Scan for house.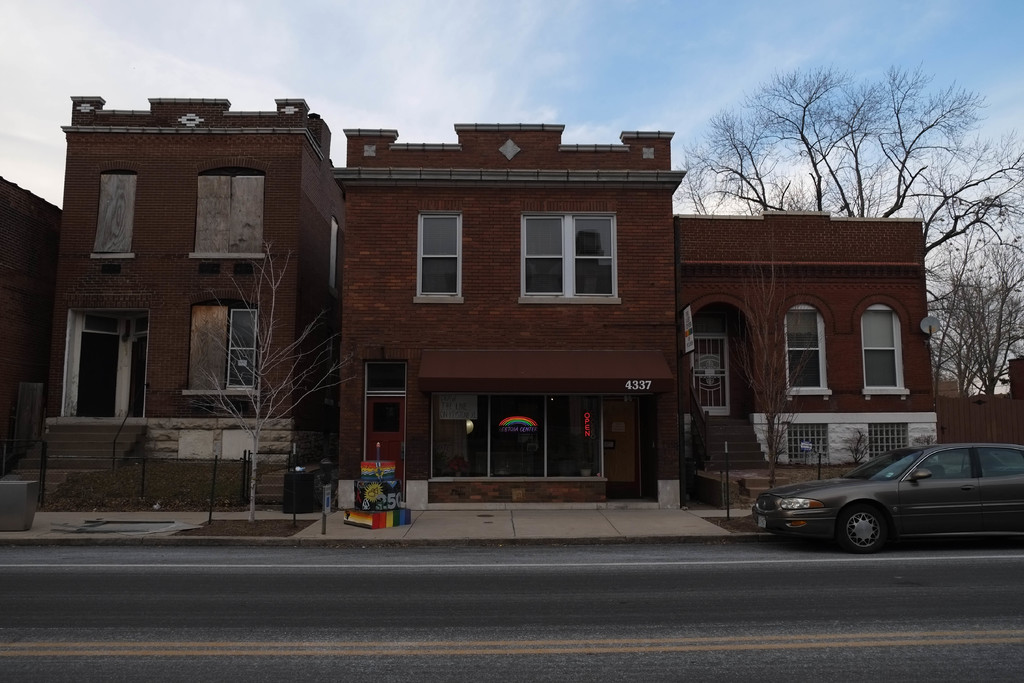
Scan result: {"left": 40, "top": 84, "right": 346, "bottom": 520}.
